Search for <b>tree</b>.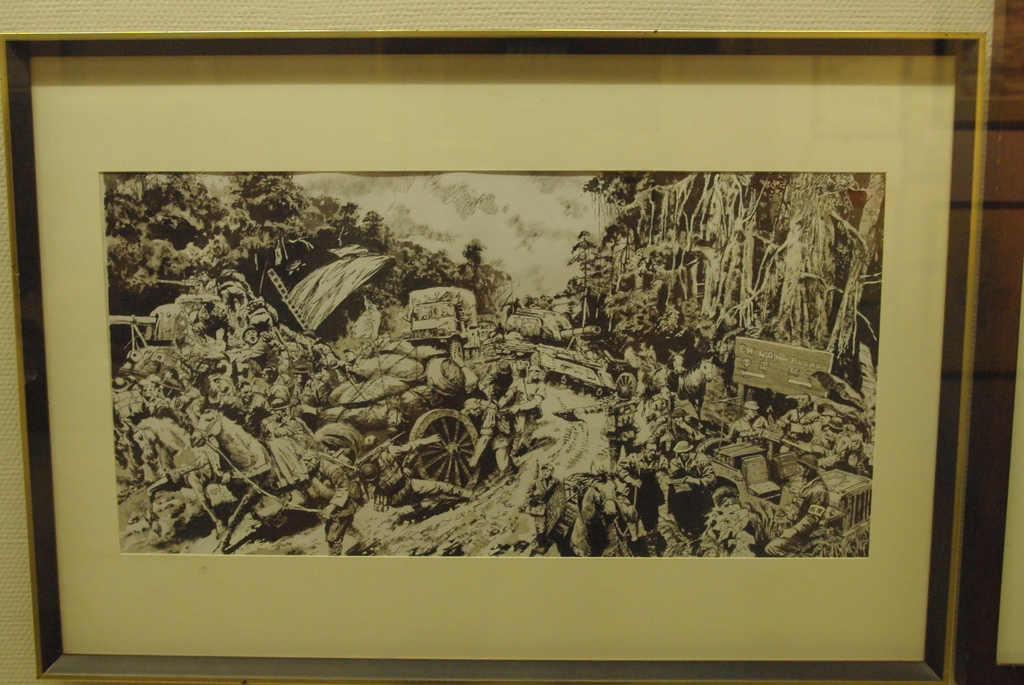
Found at [x1=231, y1=169, x2=401, y2=264].
